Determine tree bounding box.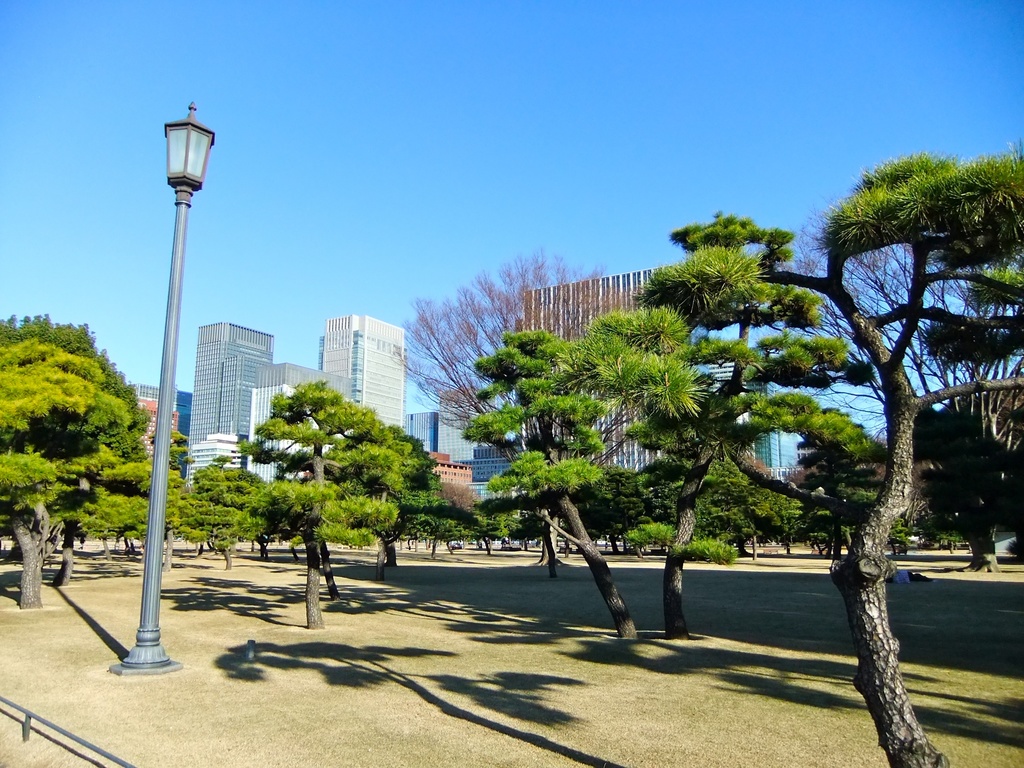
Determined: (0,312,151,582).
